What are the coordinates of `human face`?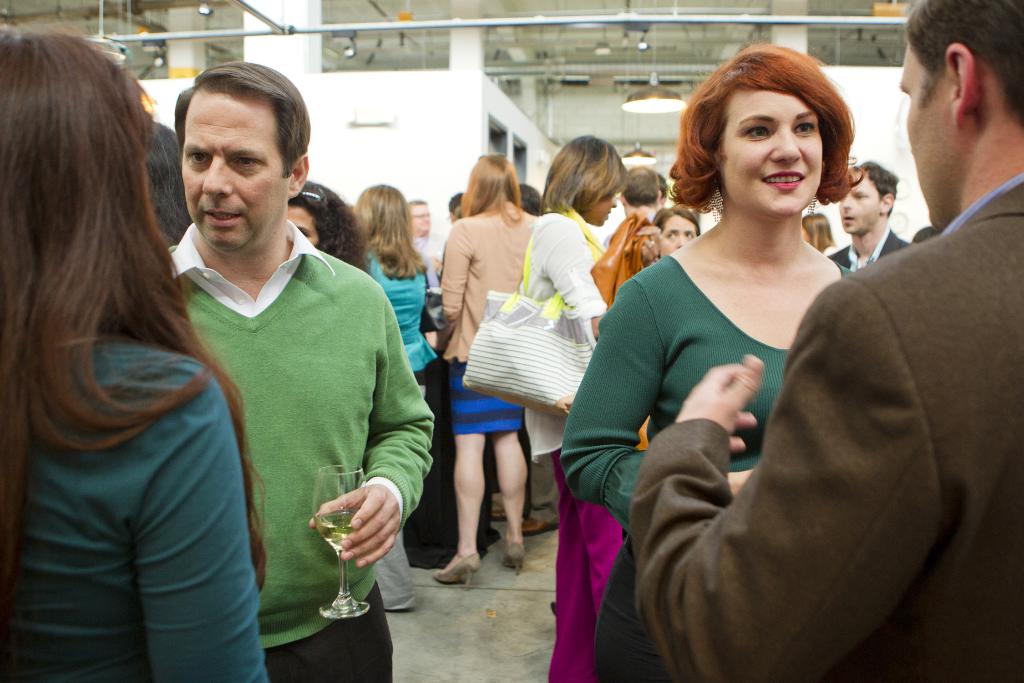
{"left": 181, "top": 88, "right": 287, "bottom": 251}.
